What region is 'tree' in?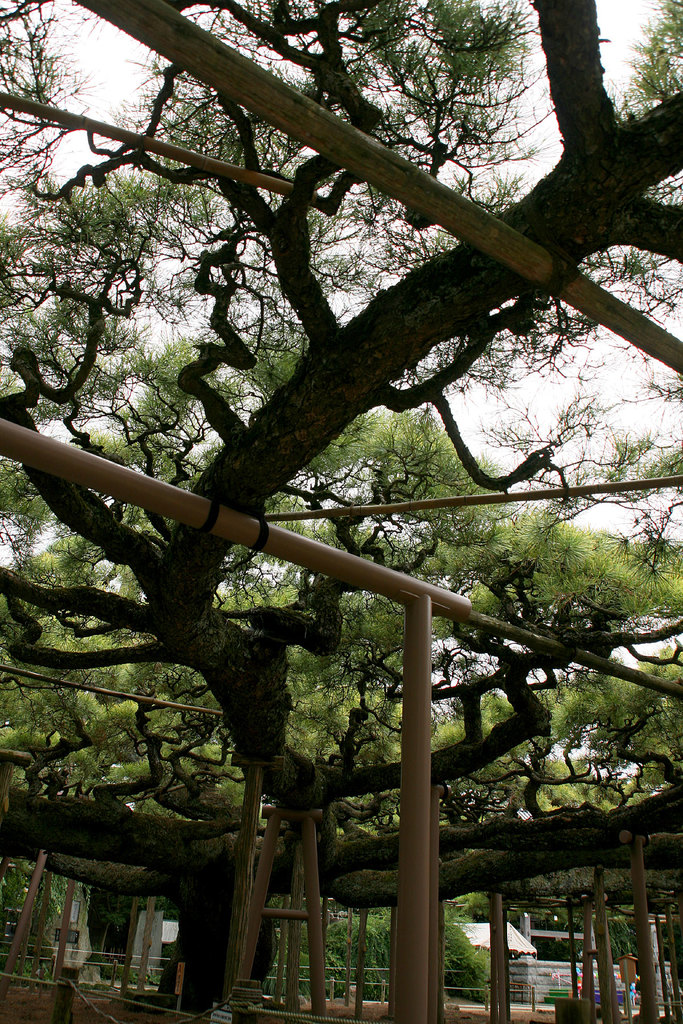
<bbox>0, 0, 682, 1020</bbox>.
